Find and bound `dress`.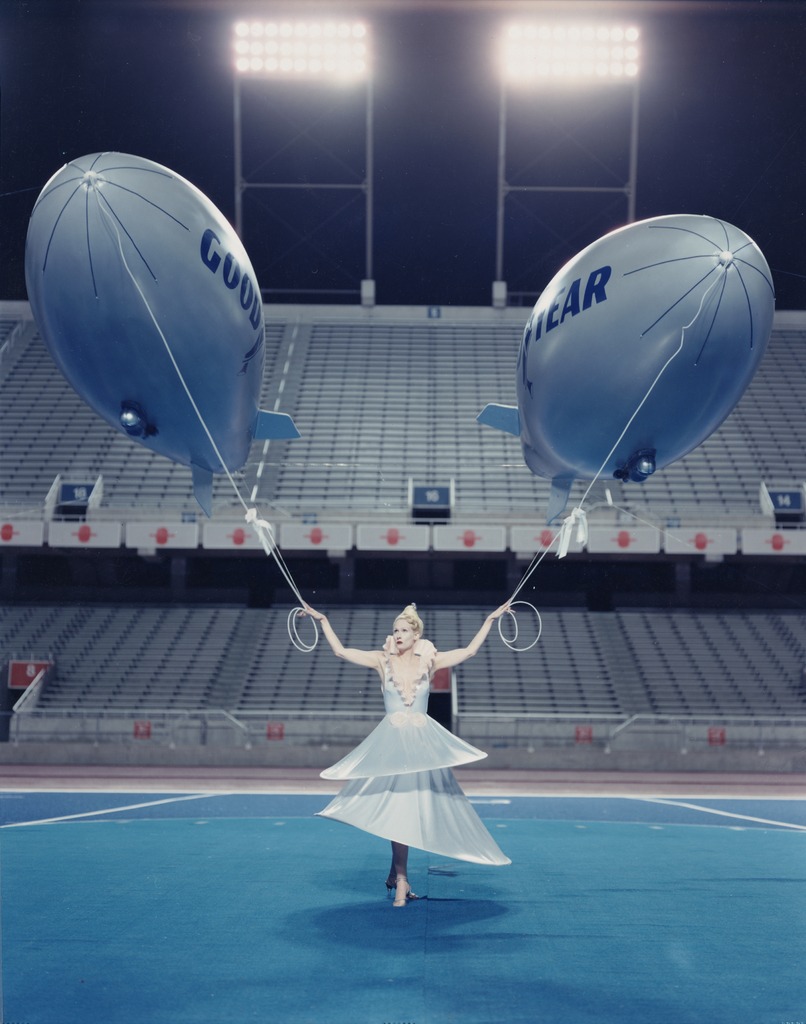
Bound: x1=311, y1=648, x2=509, y2=870.
